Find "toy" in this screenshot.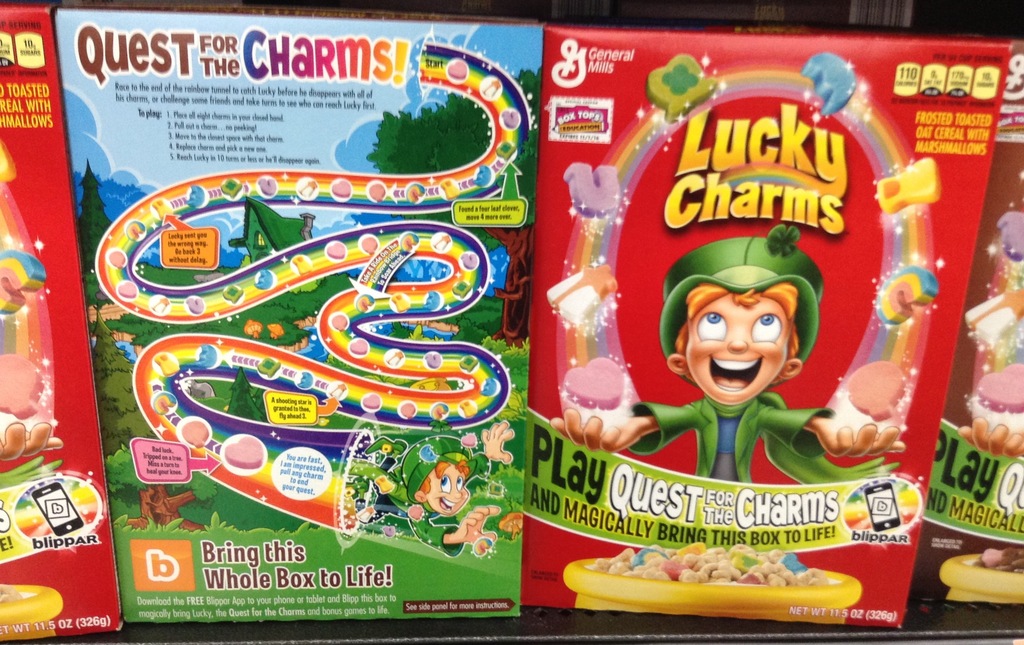
The bounding box for "toy" is box(641, 237, 859, 474).
